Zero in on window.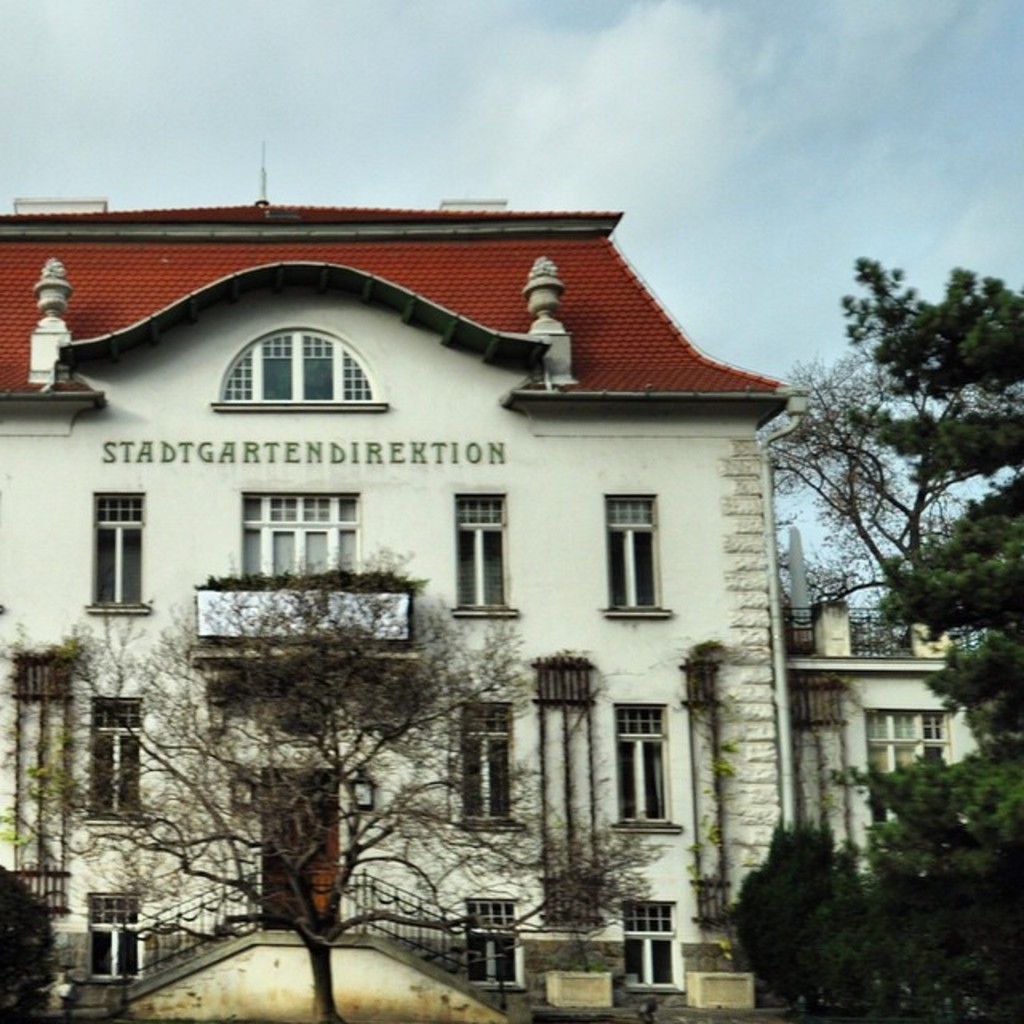
Zeroed in: (454,496,522,618).
